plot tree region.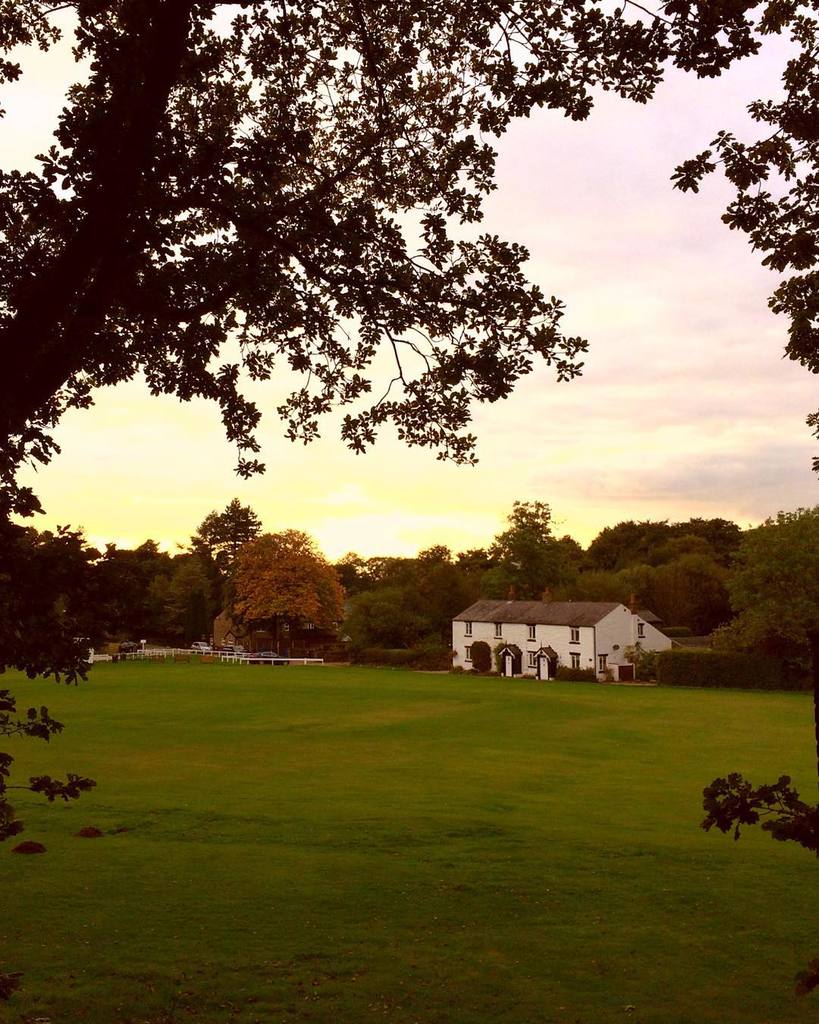
Plotted at bbox(657, 1, 818, 470).
